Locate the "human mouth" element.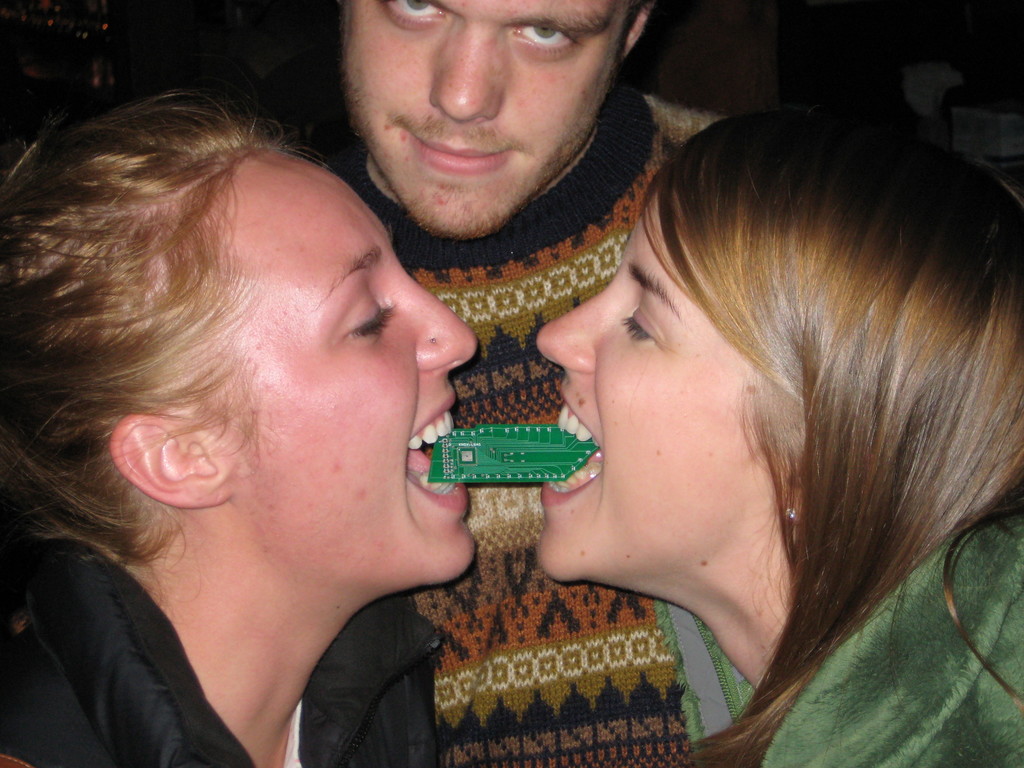
Element bbox: bbox=[399, 124, 510, 175].
